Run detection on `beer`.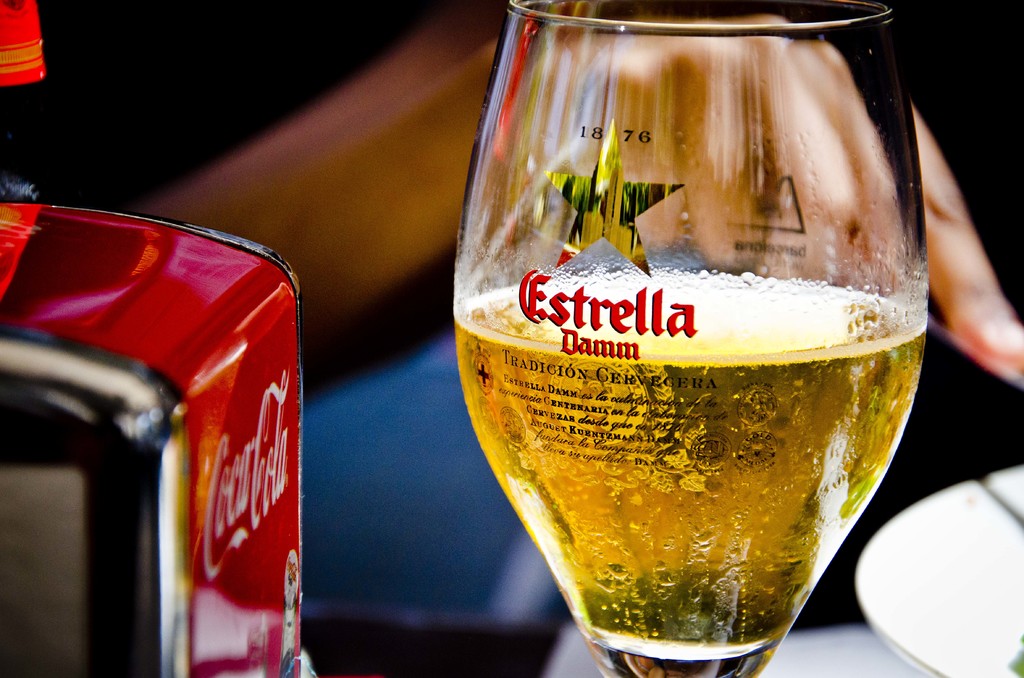
Result: x1=458 y1=272 x2=920 y2=677.
